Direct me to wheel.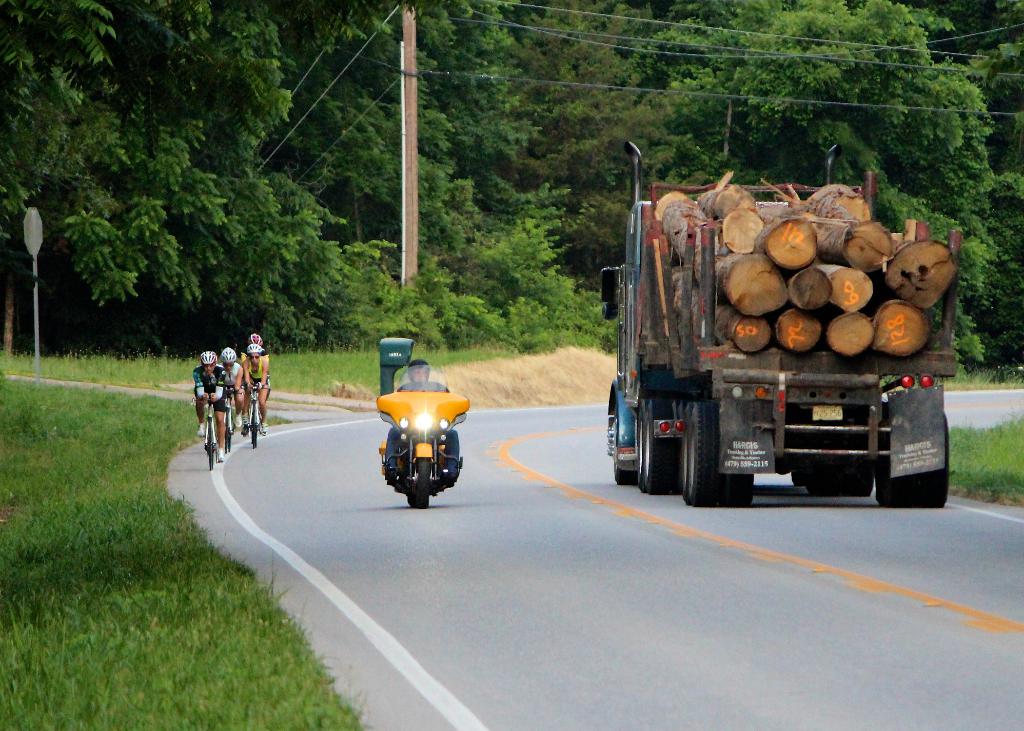
Direction: 610, 390, 635, 482.
